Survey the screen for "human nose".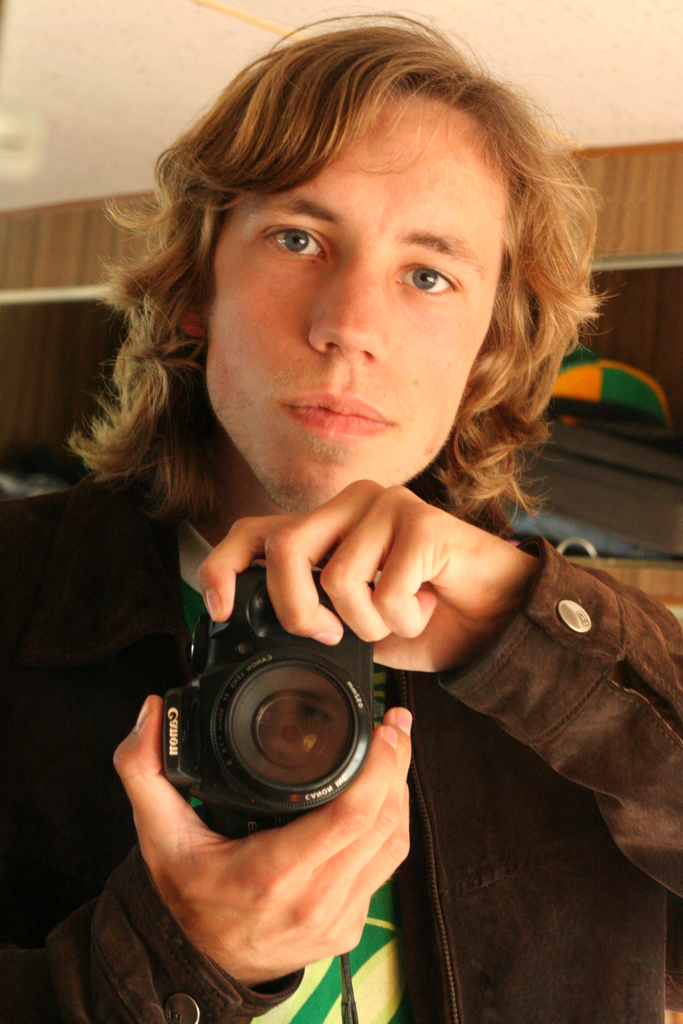
Survey found: locate(306, 258, 388, 358).
